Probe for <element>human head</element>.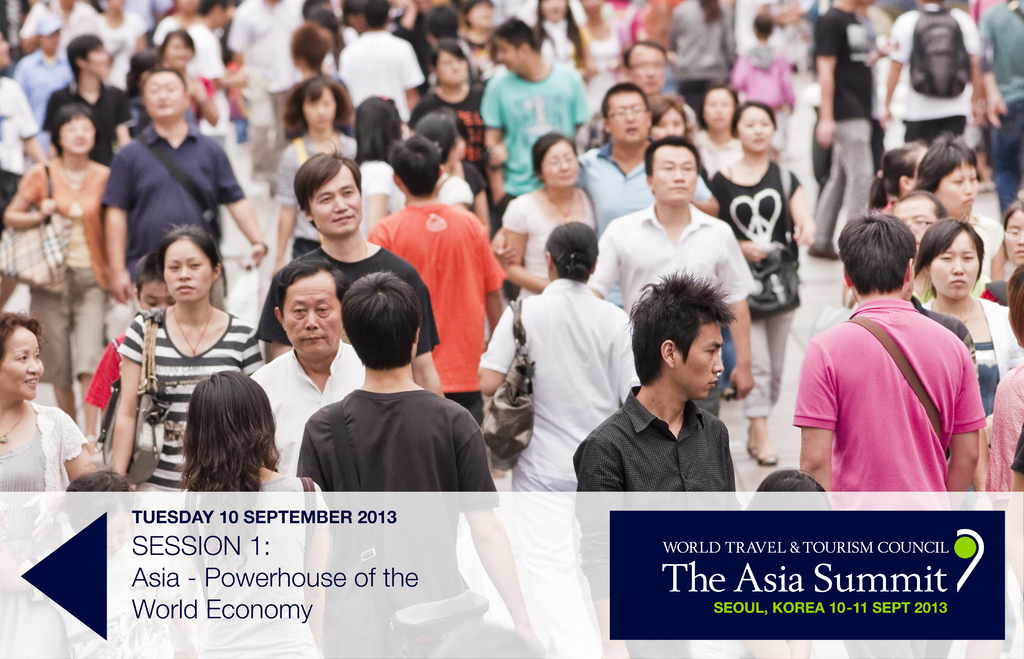
Probe result: (153,227,220,305).
